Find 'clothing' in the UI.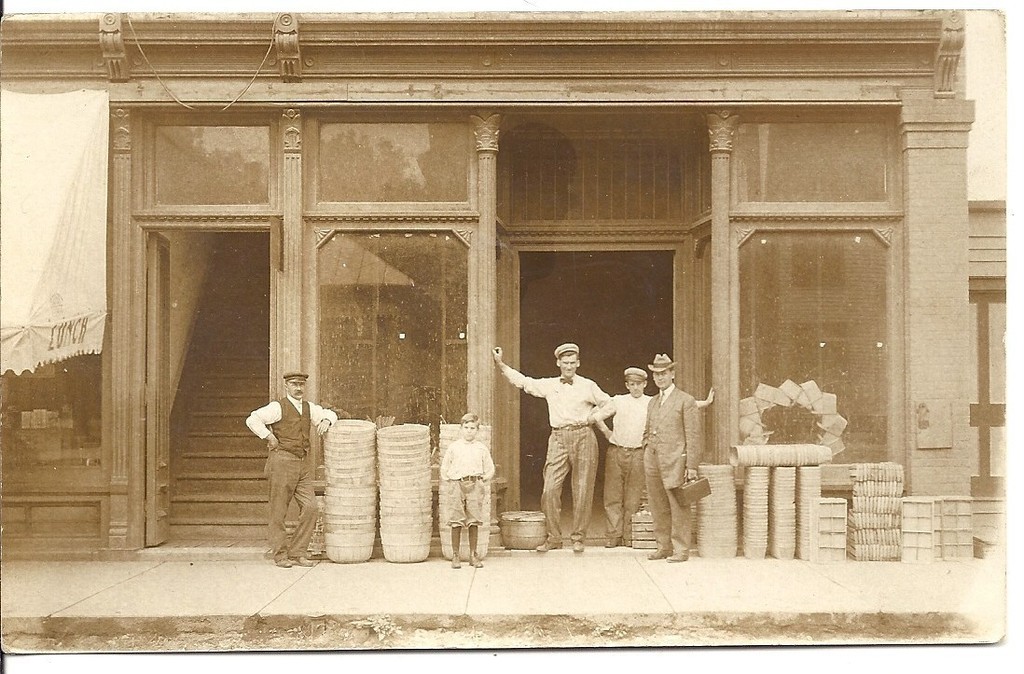
UI element at 594/388/657/537.
